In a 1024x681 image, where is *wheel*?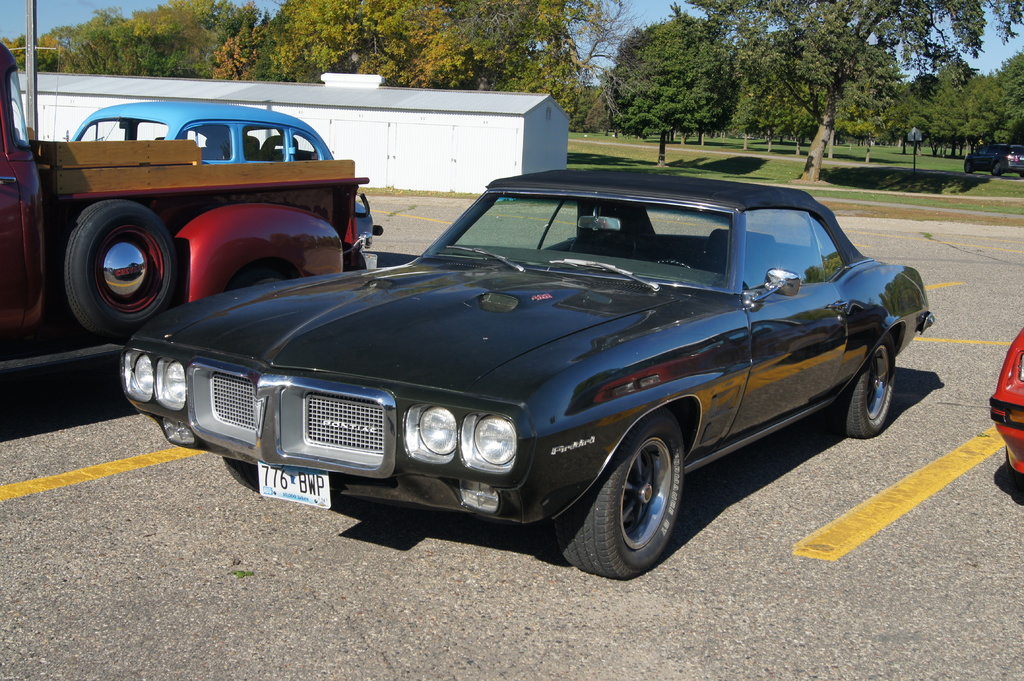
(x1=964, y1=161, x2=971, y2=172).
